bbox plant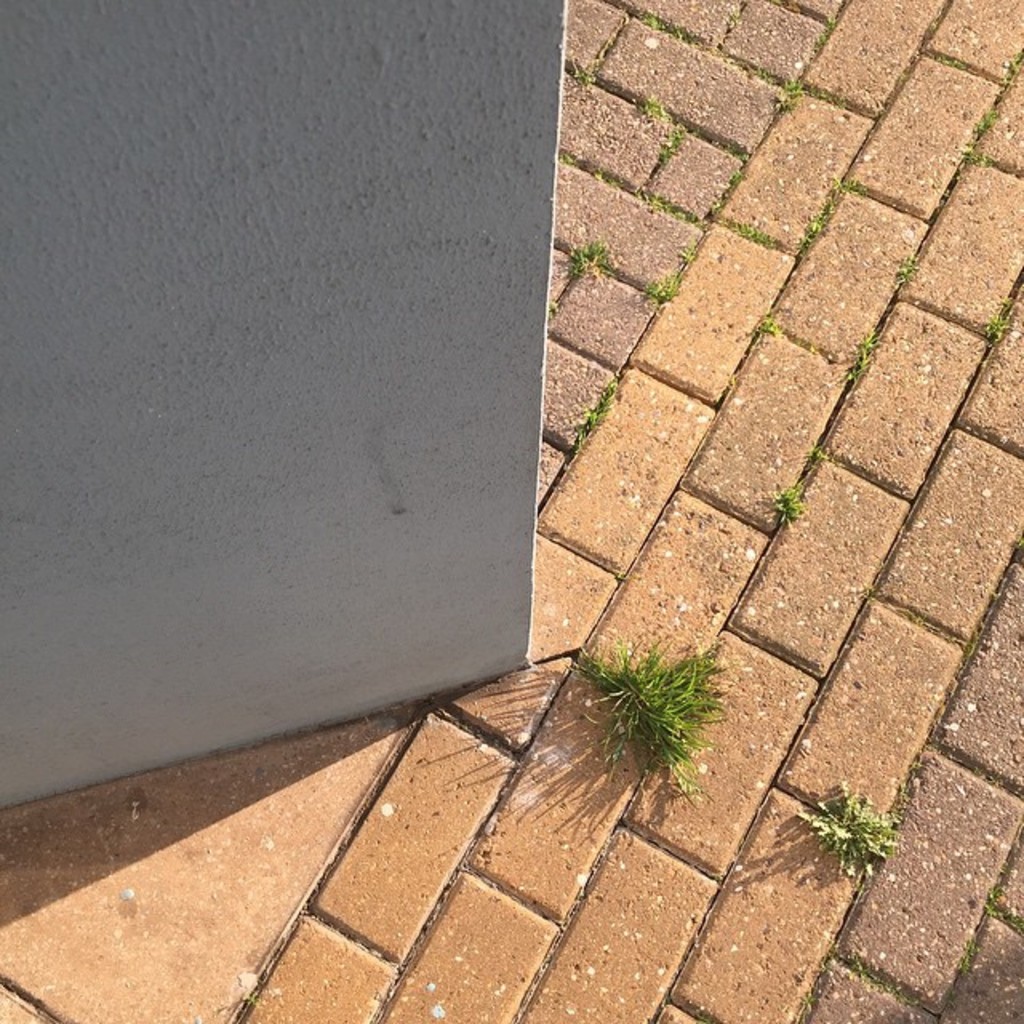
crop(555, 141, 707, 229)
